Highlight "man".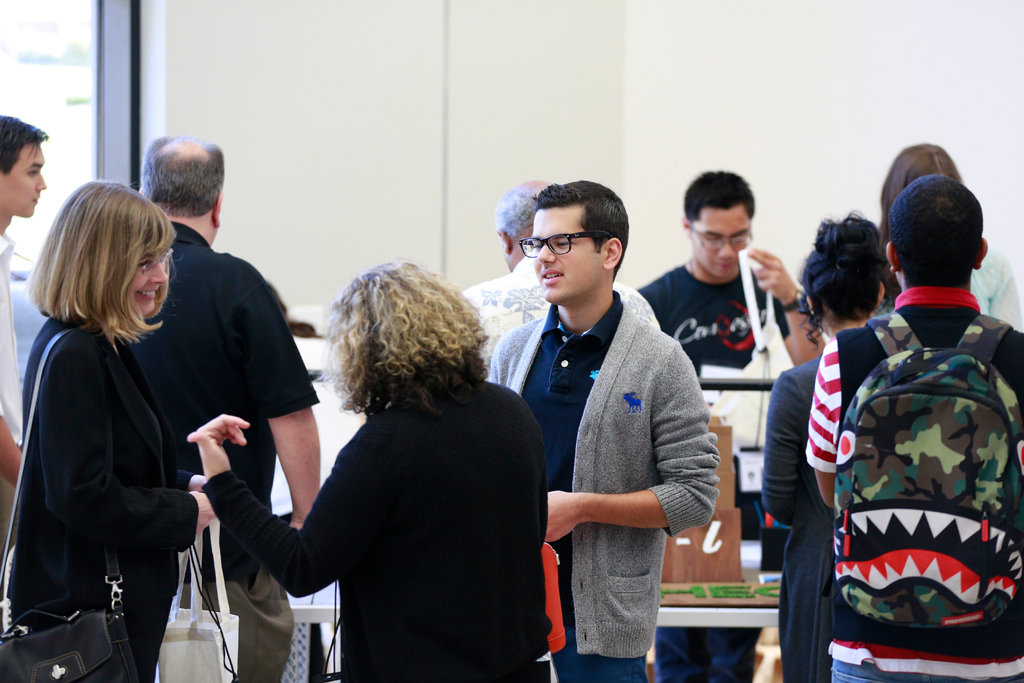
Highlighted region: Rect(489, 195, 737, 671).
